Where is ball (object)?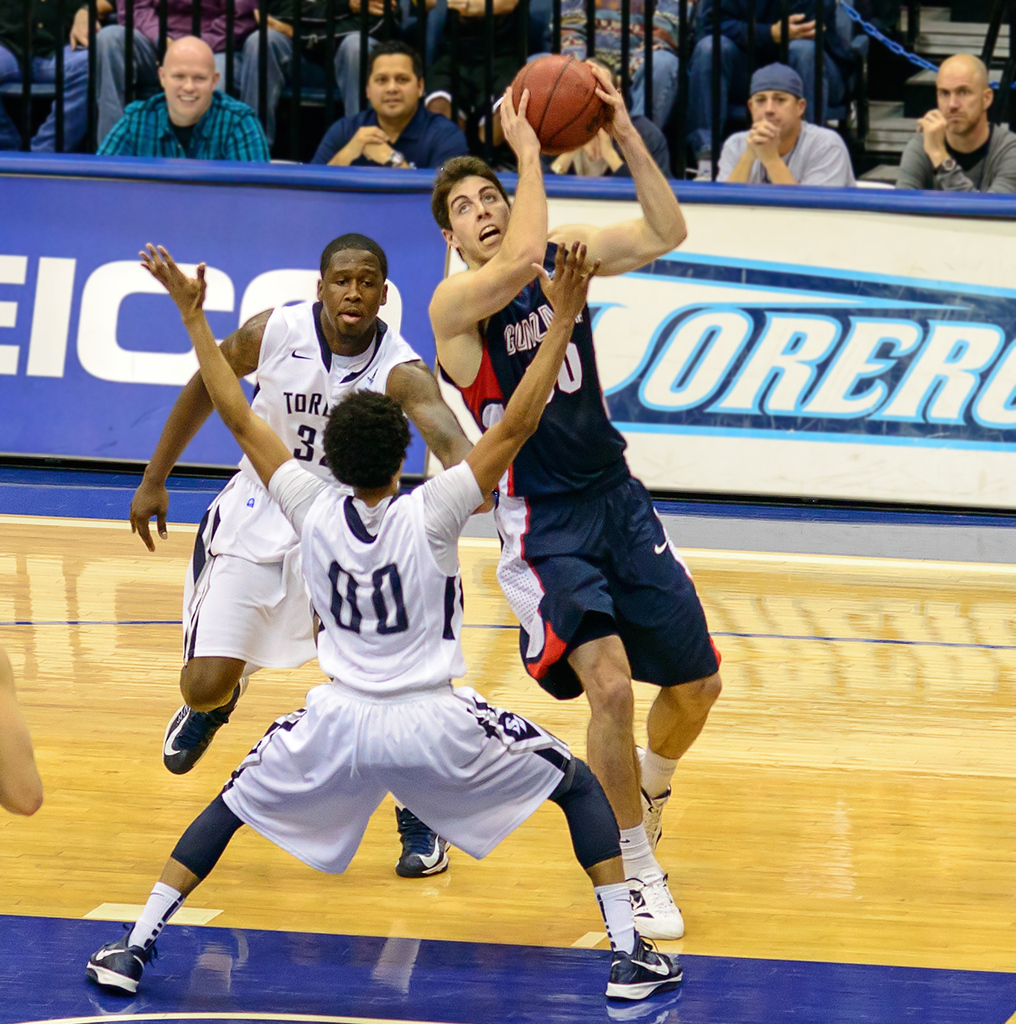
crop(511, 57, 606, 152).
